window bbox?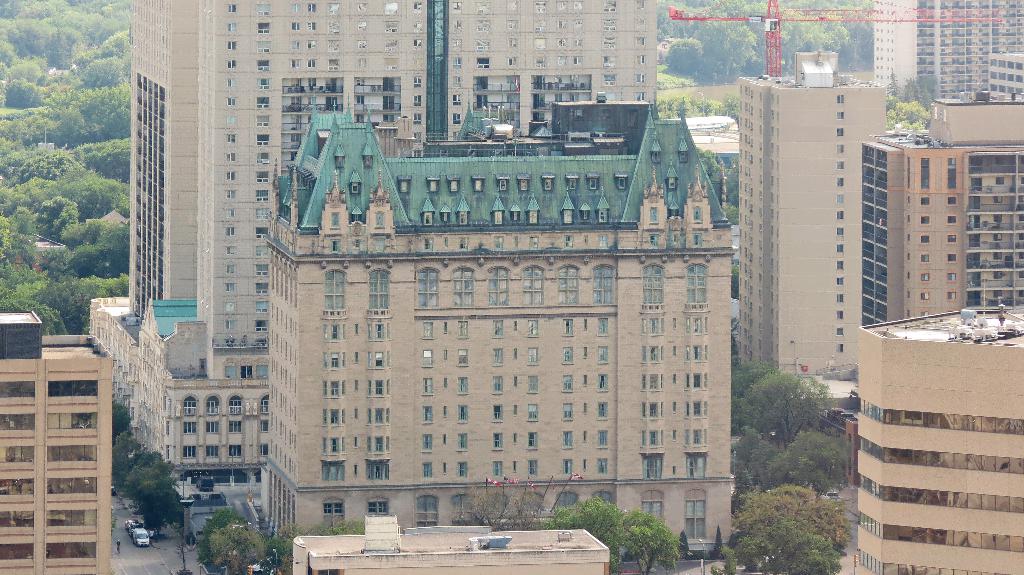
select_region(563, 375, 572, 391)
